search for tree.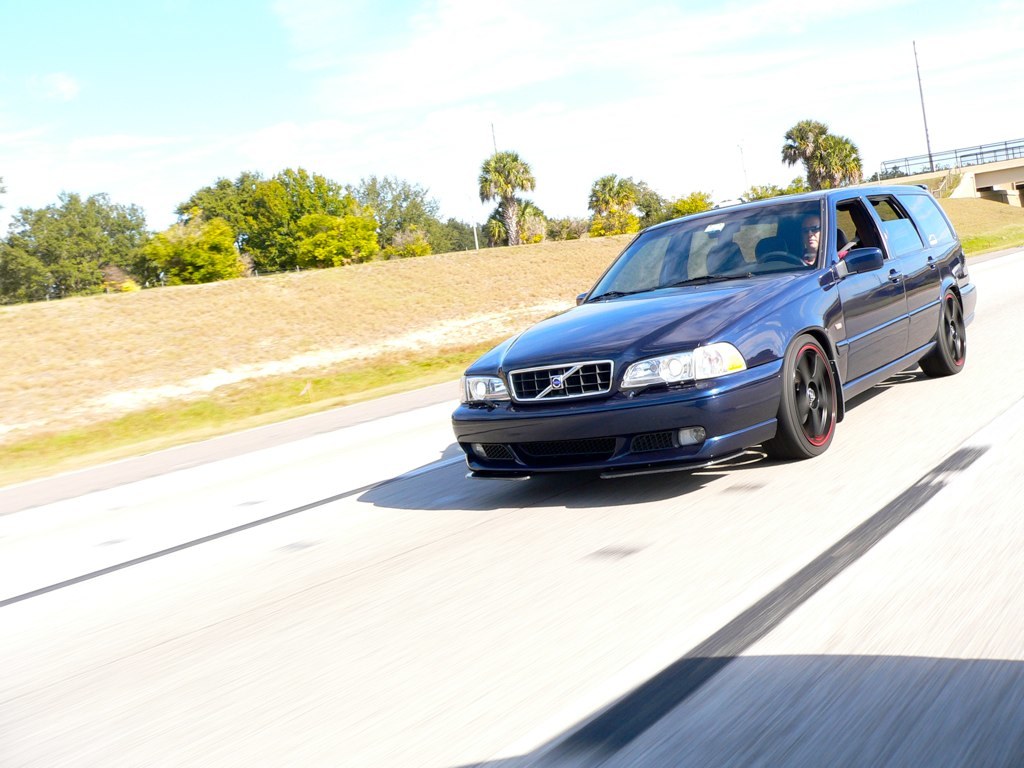
Found at <bbox>668, 191, 714, 229</bbox>.
